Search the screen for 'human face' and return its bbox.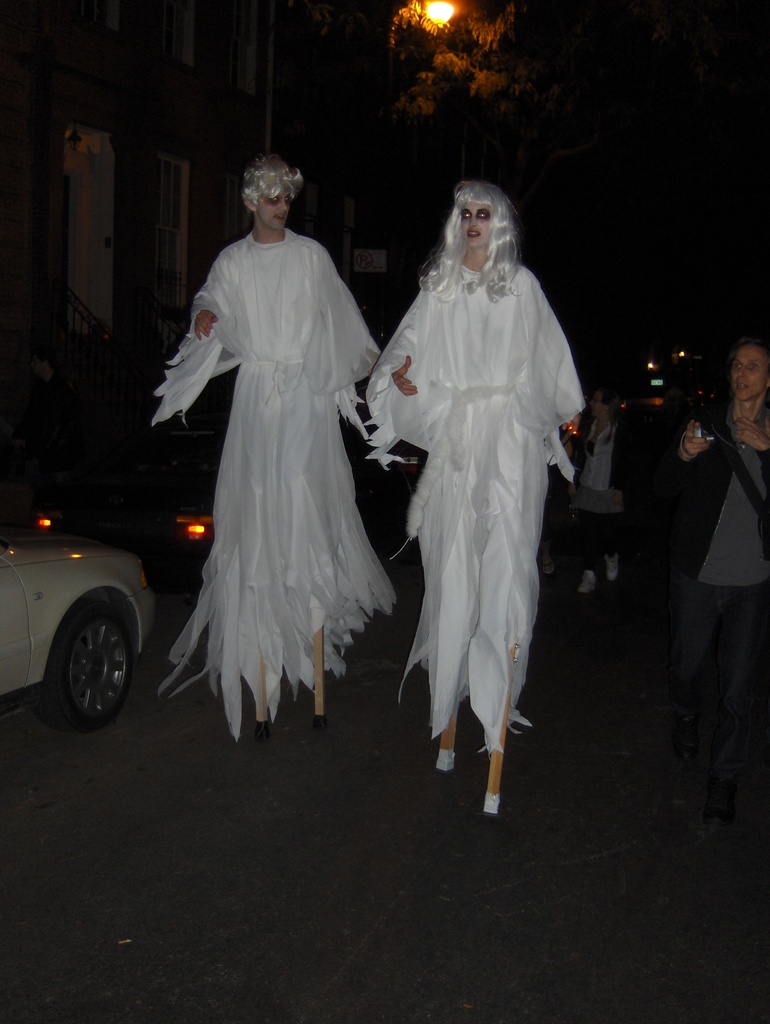
Found: BBox(257, 189, 289, 232).
